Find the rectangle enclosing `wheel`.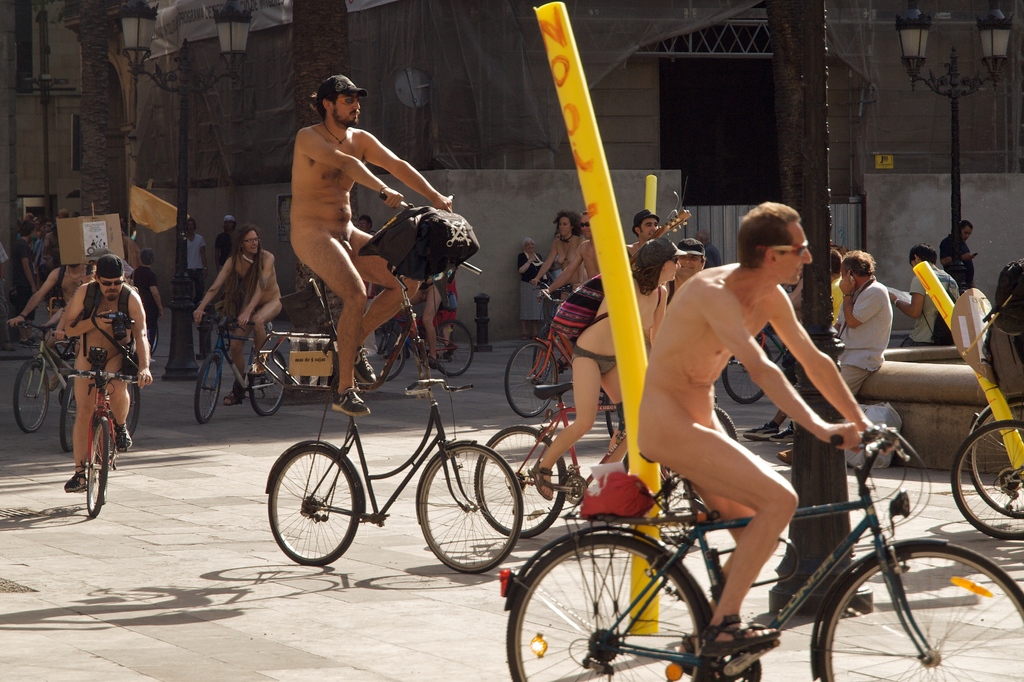
select_region(820, 540, 1023, 681).
